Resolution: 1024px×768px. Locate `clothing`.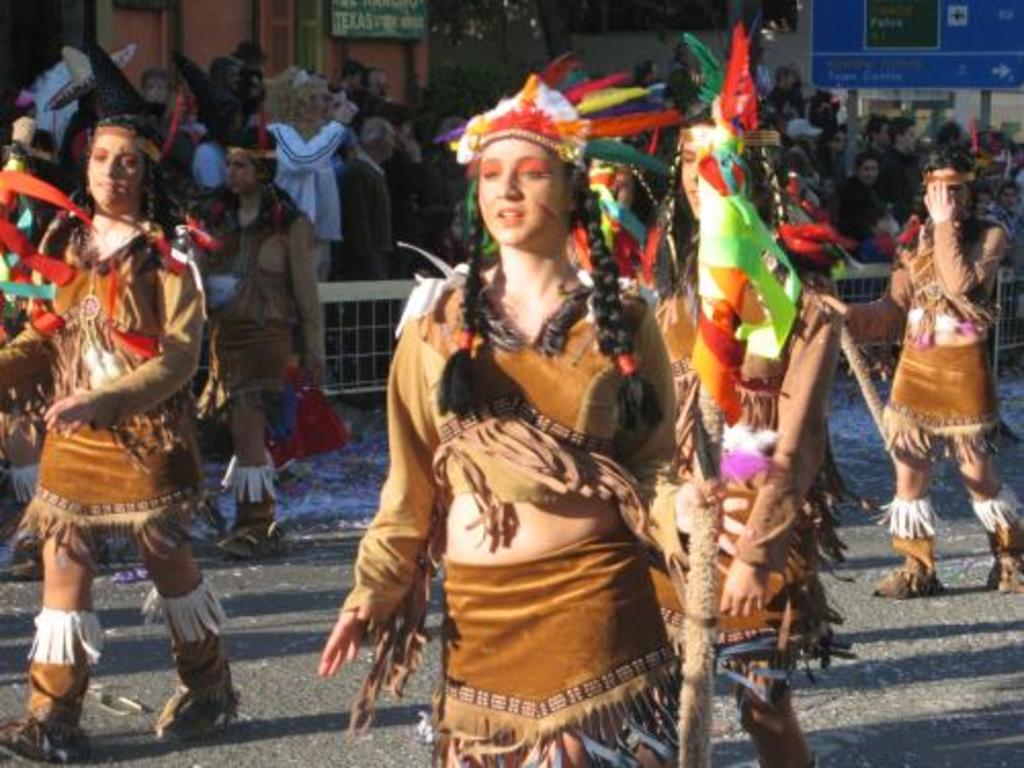
region(334, 240, 721, 766).
